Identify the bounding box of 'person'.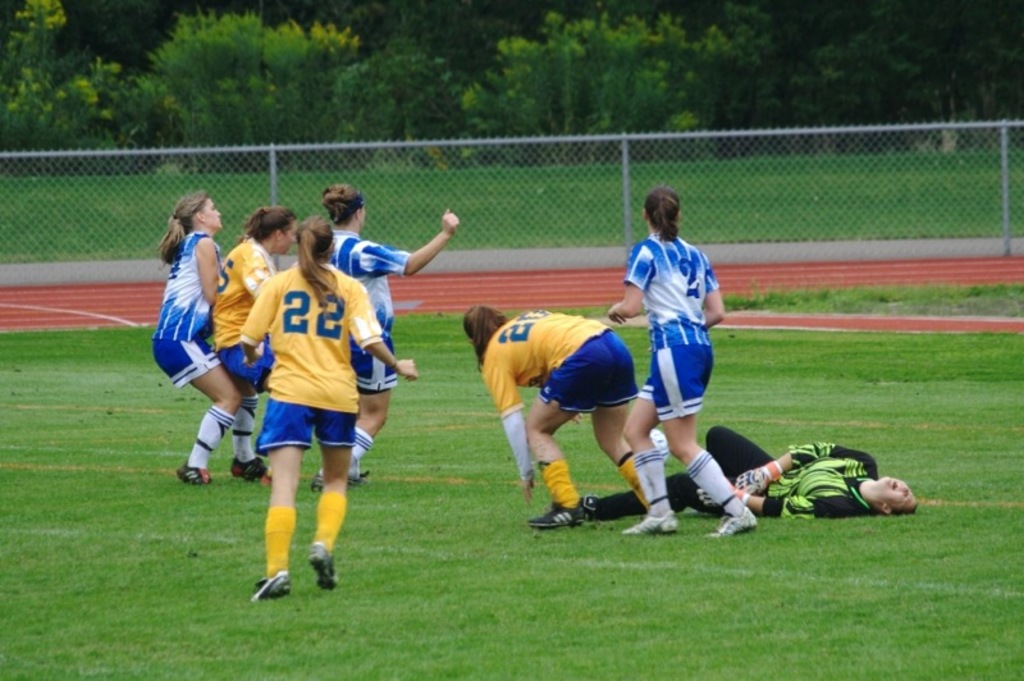
pyautogui.locateOnScreen(189, 210, 285, 486).
